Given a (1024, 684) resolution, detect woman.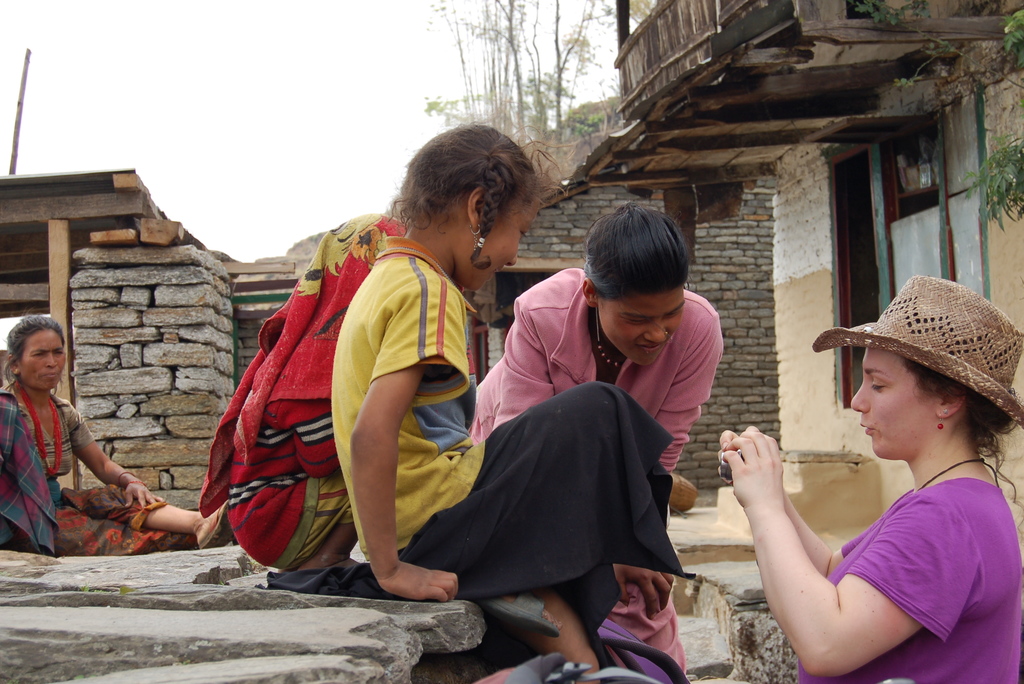
left=468, top=200, right=724, bottom=679.
